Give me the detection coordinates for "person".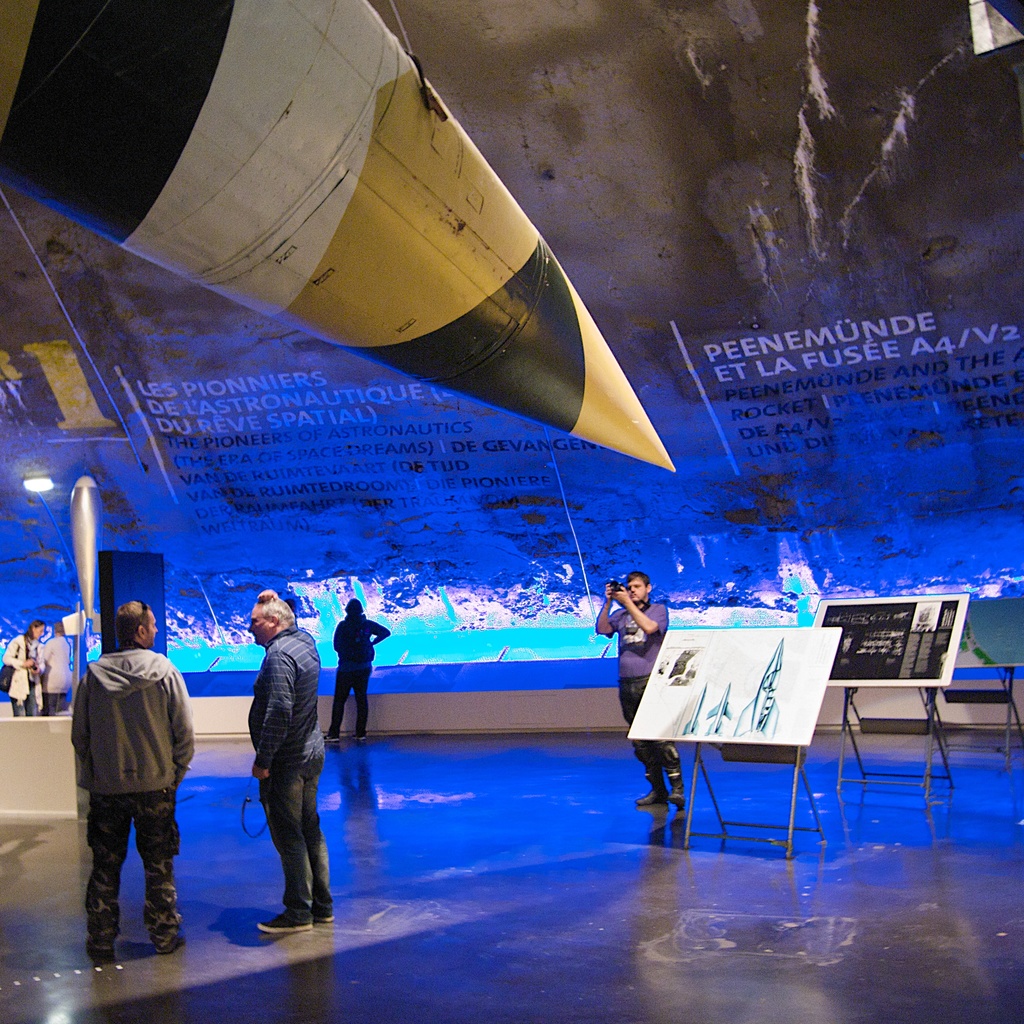
left=0, top=628, right=45, bottom=710.
